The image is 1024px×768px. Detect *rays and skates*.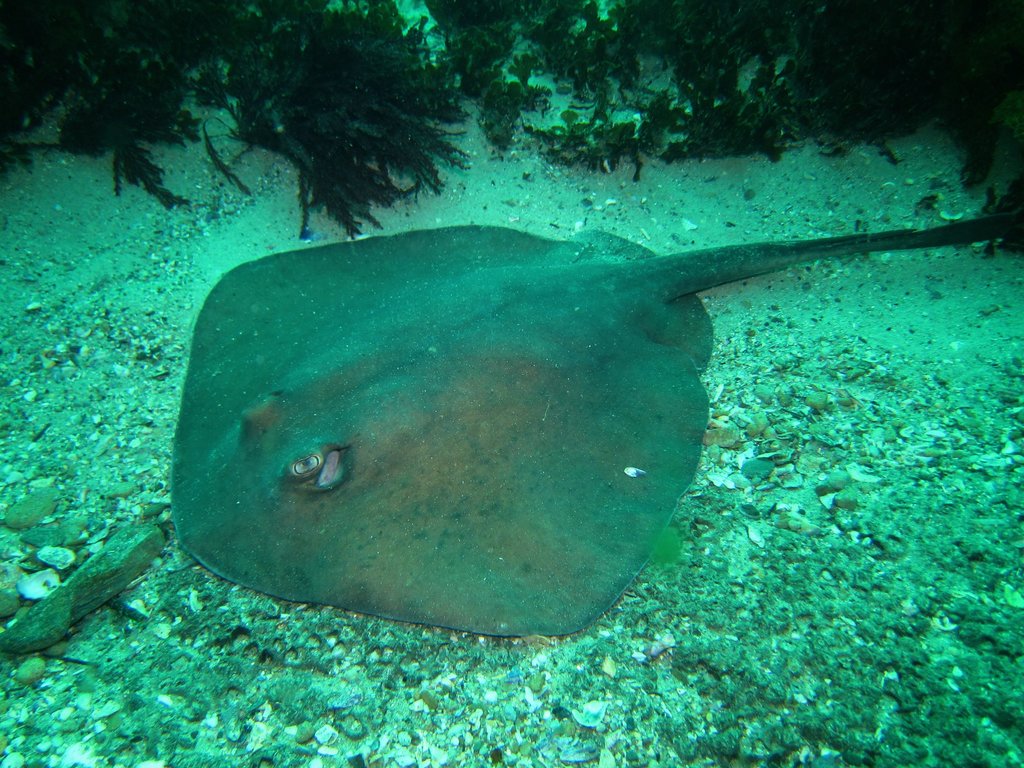
Detection: 166, 214, 1023, 634.
